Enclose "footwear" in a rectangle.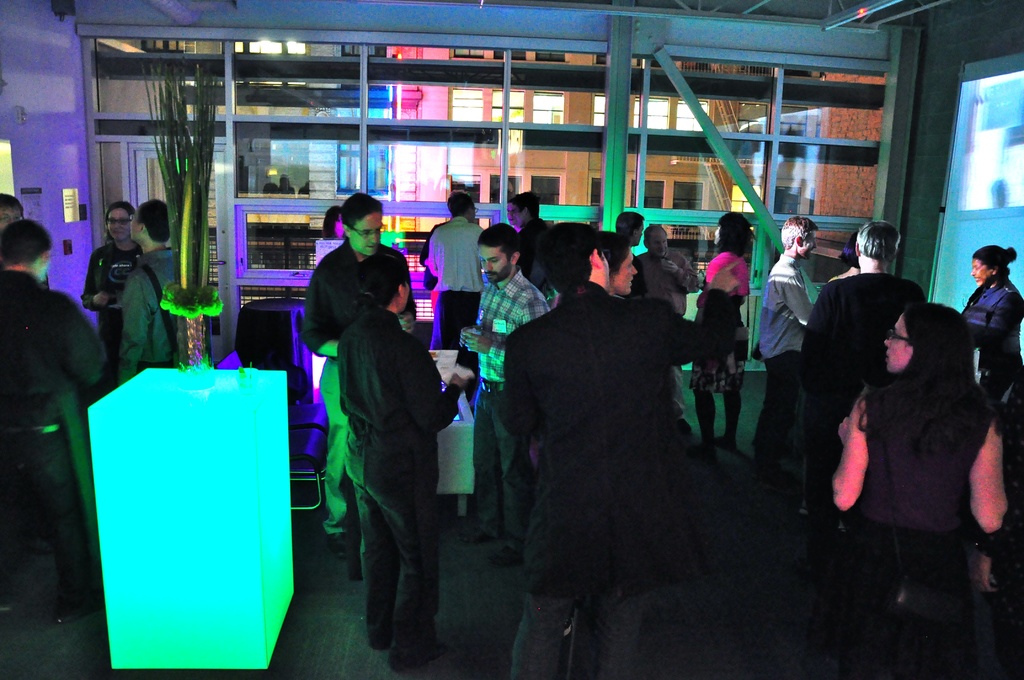
box=[328, 532, 346, 555].
